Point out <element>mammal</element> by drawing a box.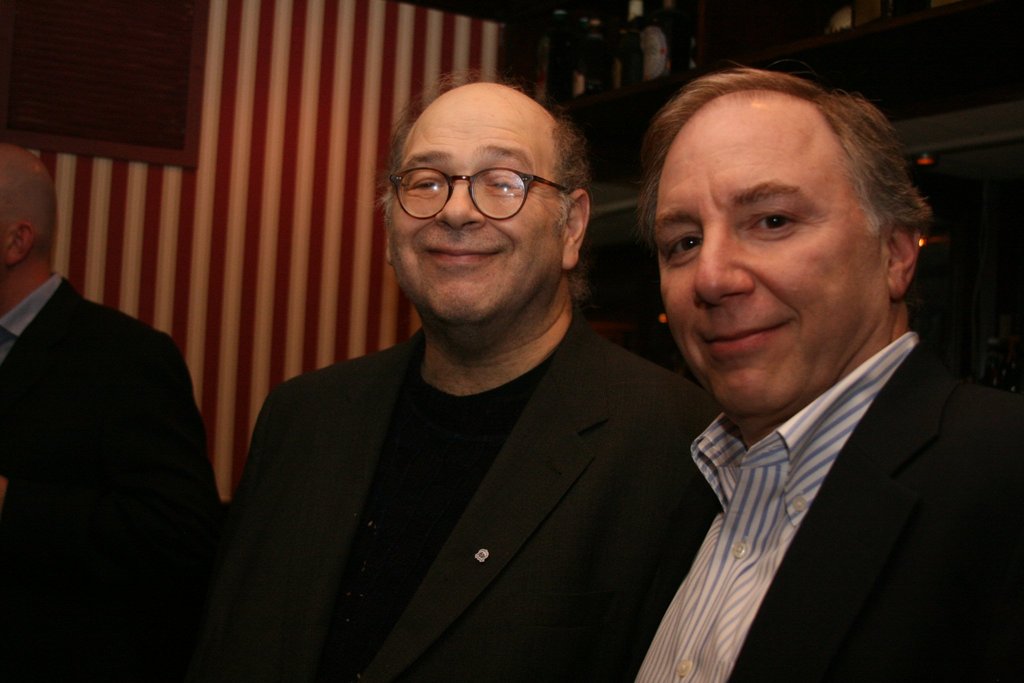
<bbox>2, 142, 223, 682</bbox>.
